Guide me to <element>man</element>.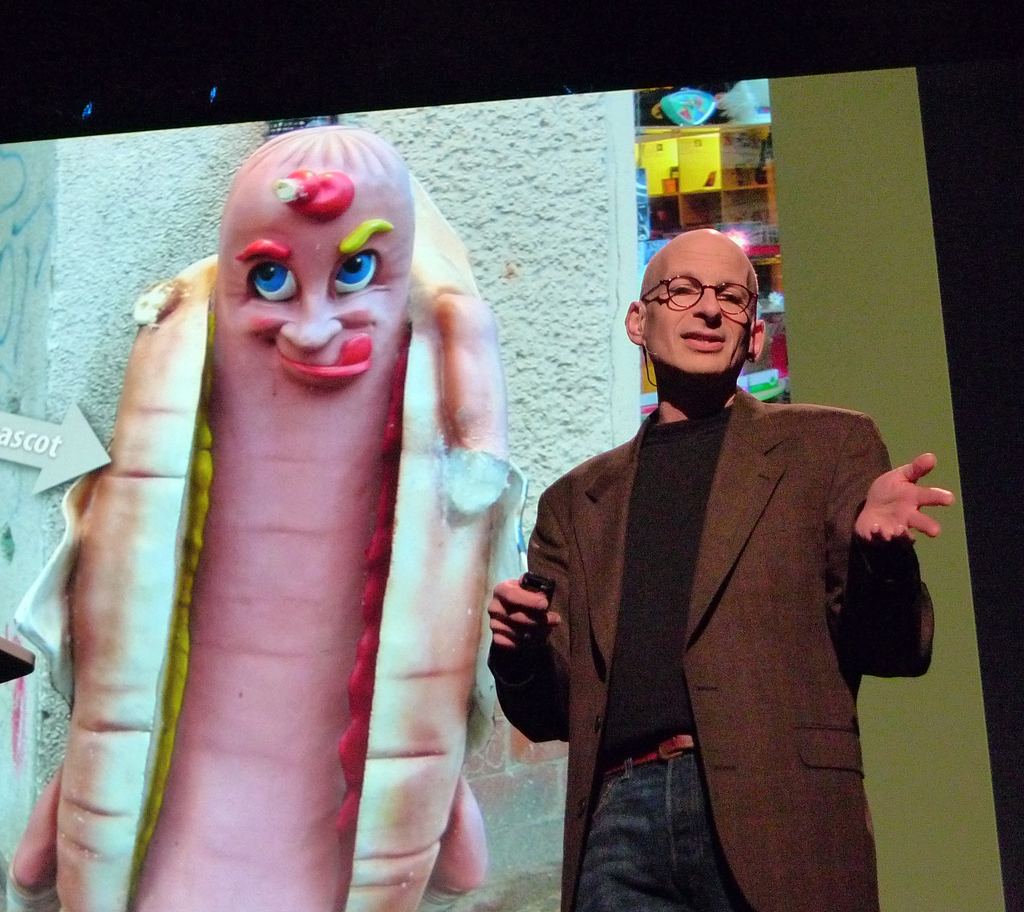
Guidance: (484,227,957,911).
